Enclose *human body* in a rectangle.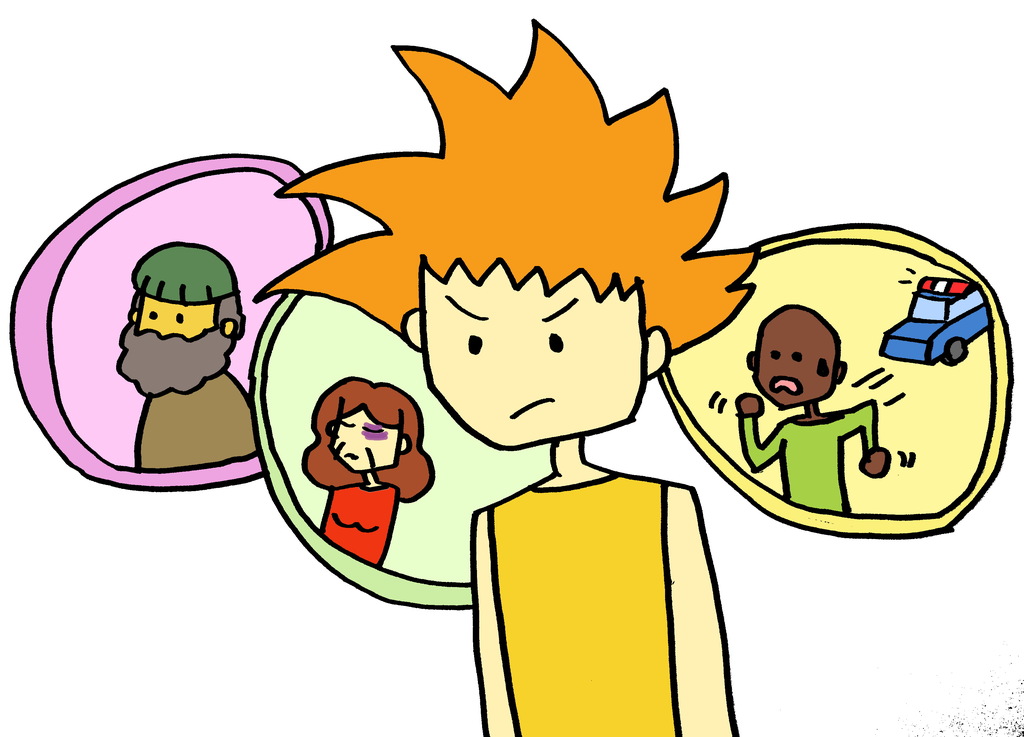
detection(303, 372, 435, 571).
